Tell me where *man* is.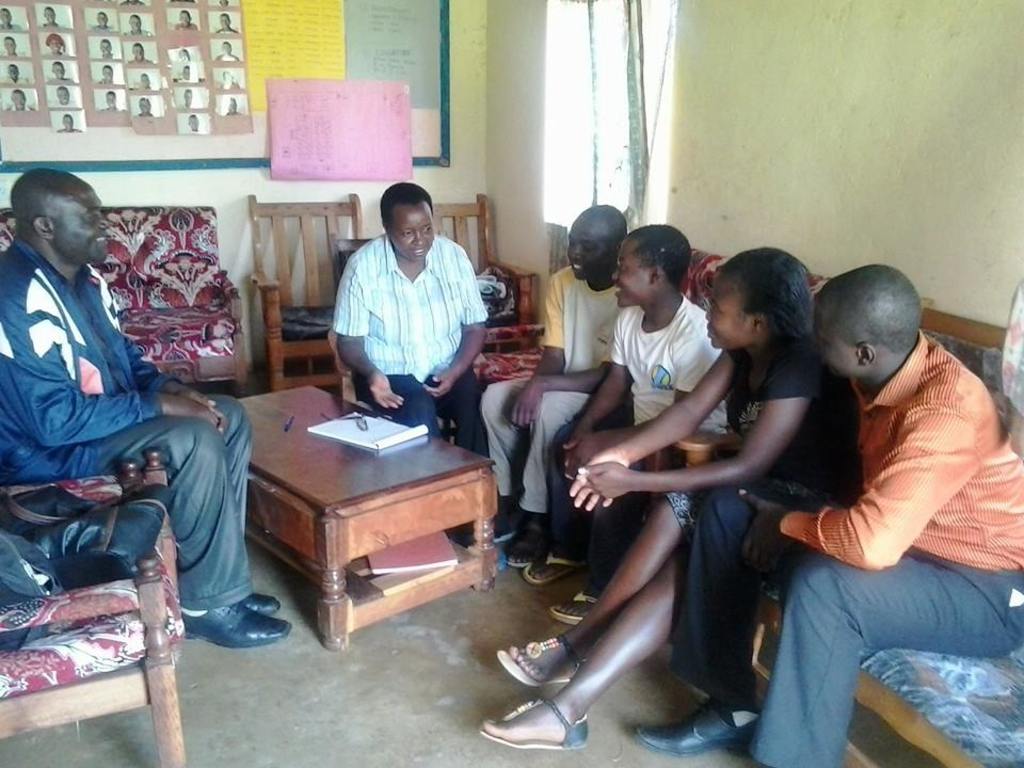
*man* is at 6/87/34/108.
